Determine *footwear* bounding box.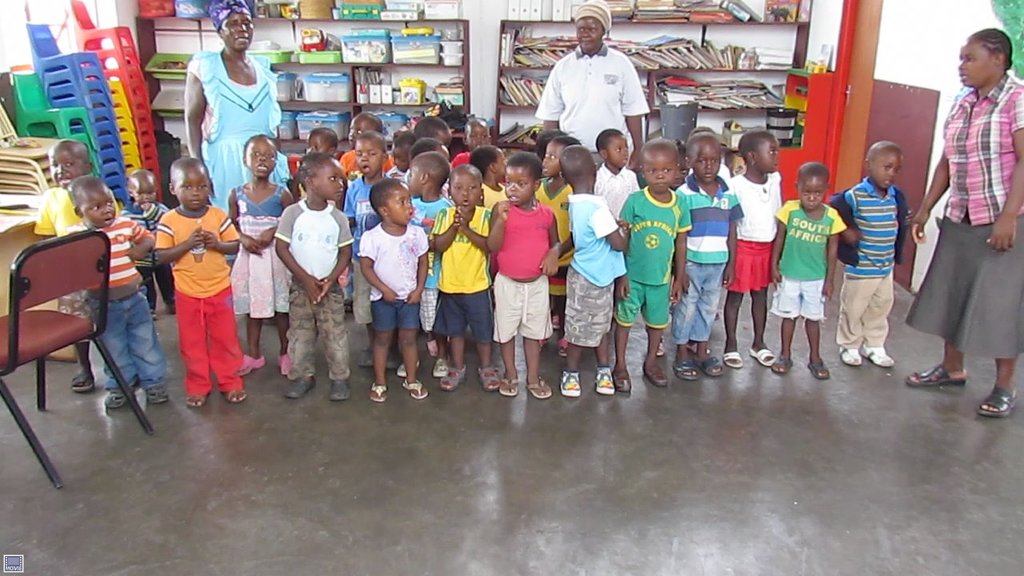
Determined: l=614, t=368, r=630, b=393.
